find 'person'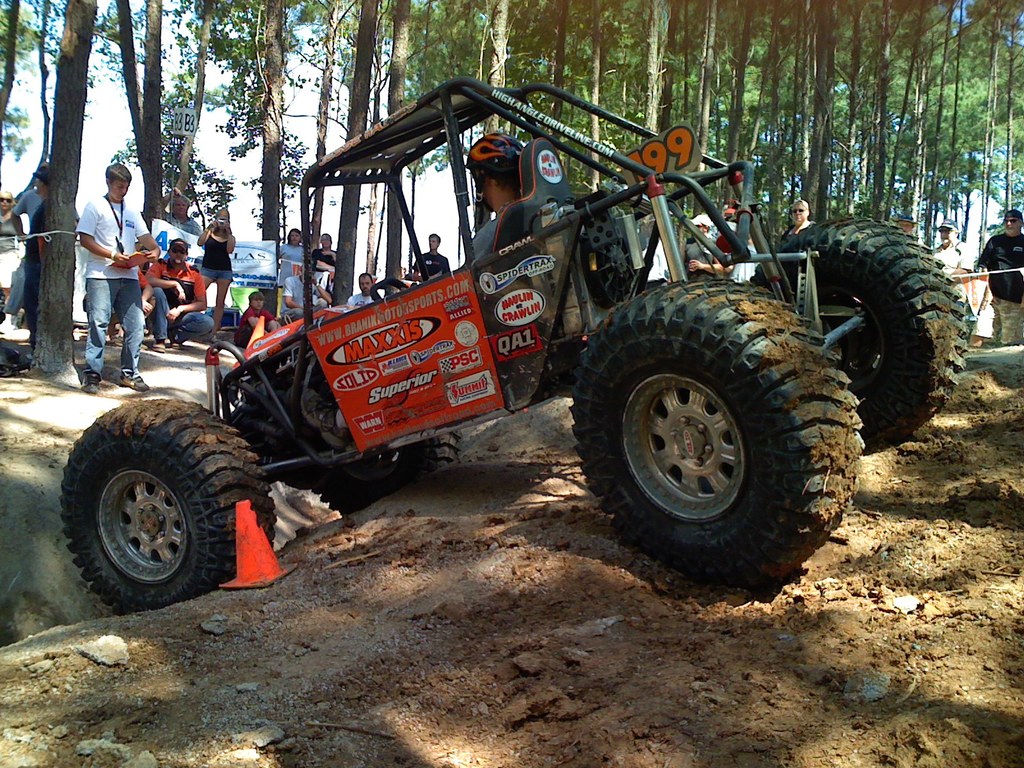
rect(972, 210, 1023, 348)
